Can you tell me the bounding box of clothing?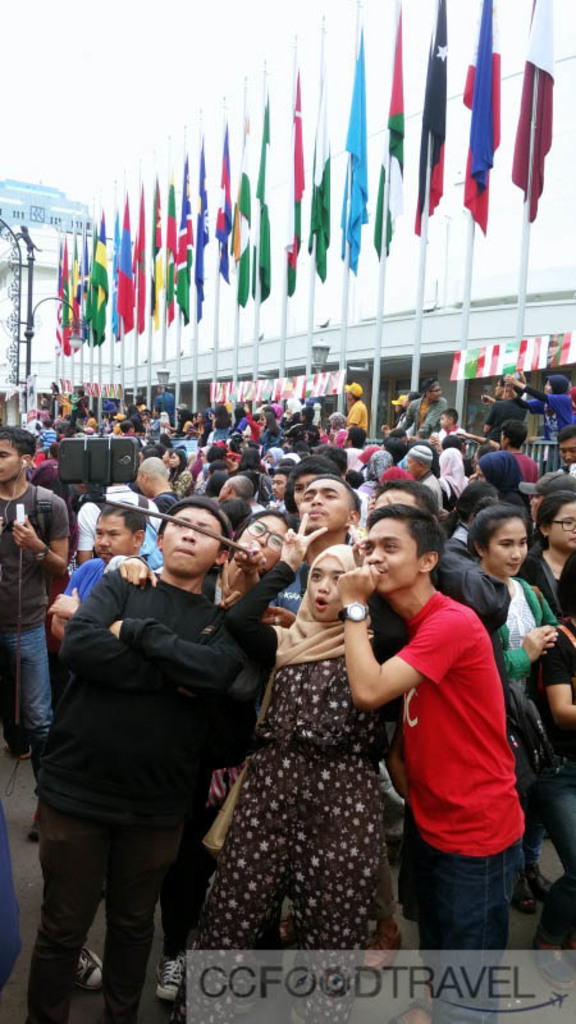
{"left": 370, "top": 541, "right": 516, "bottom": 933}.
